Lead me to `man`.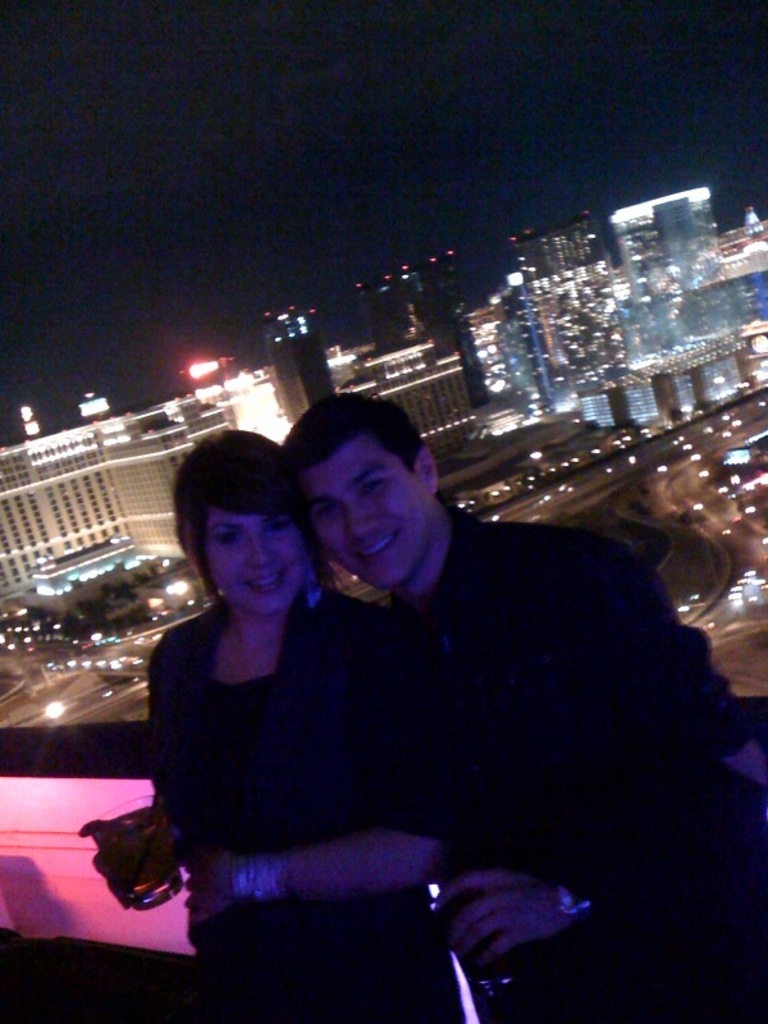
Lead to x1=280 y1=397 x2=767 y2=1023.
